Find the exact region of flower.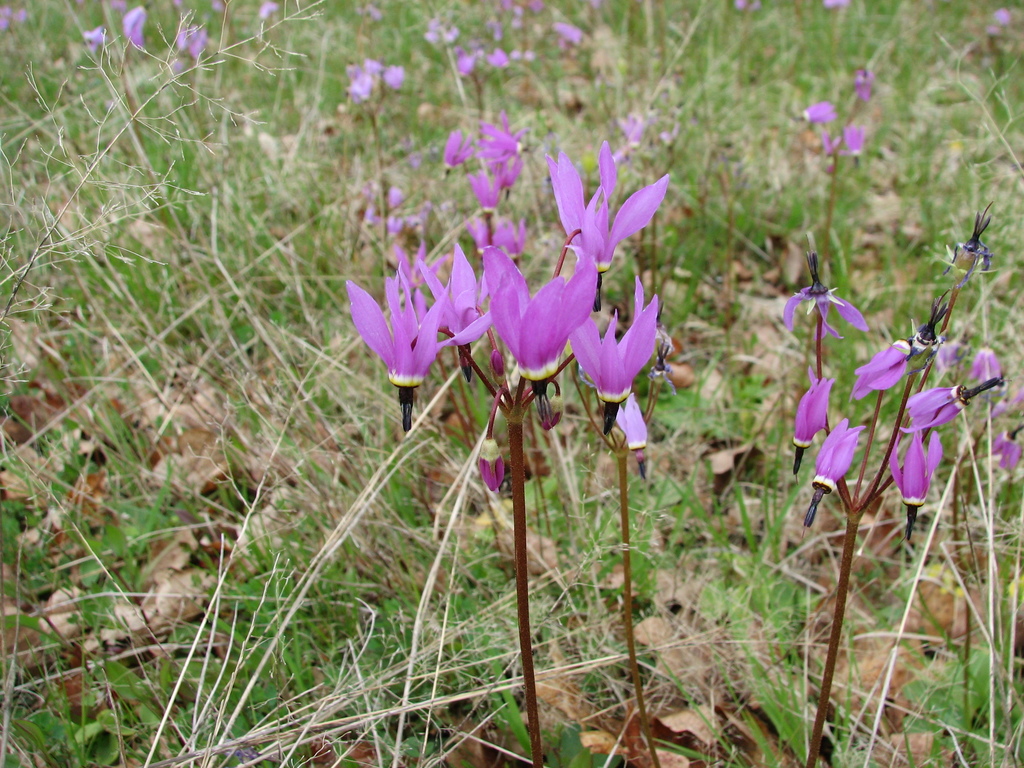
Exact region: x1=571 y1=275 x2=655 y2=404.
